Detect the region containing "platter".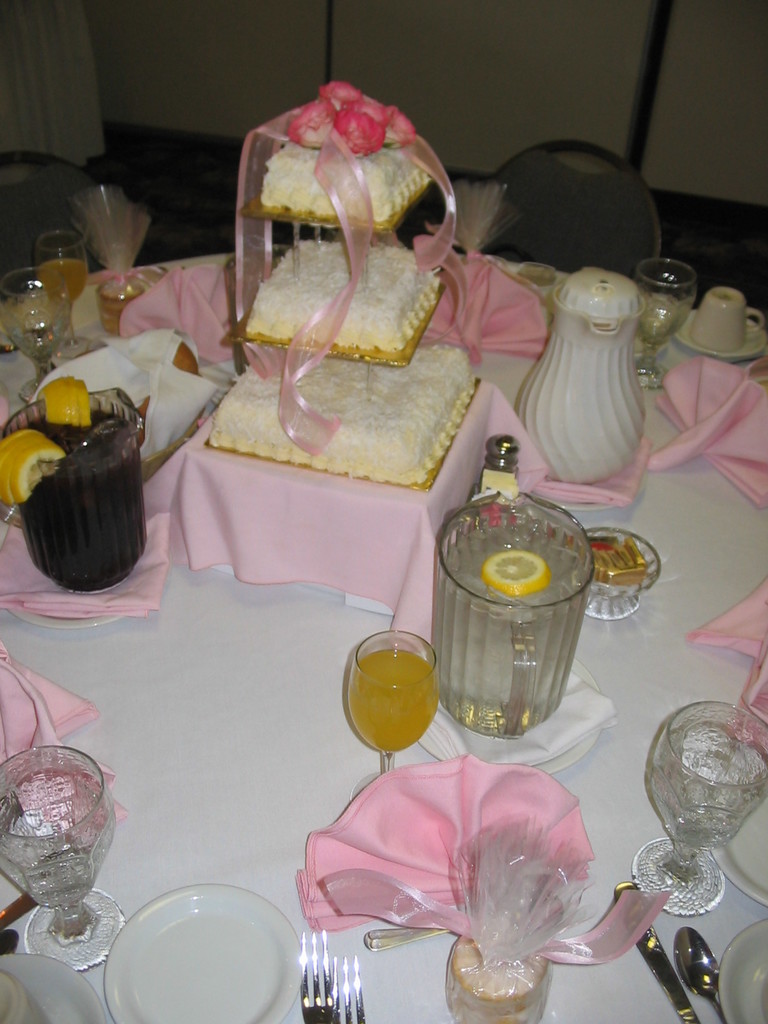
region(707, 796, 767, 900).
